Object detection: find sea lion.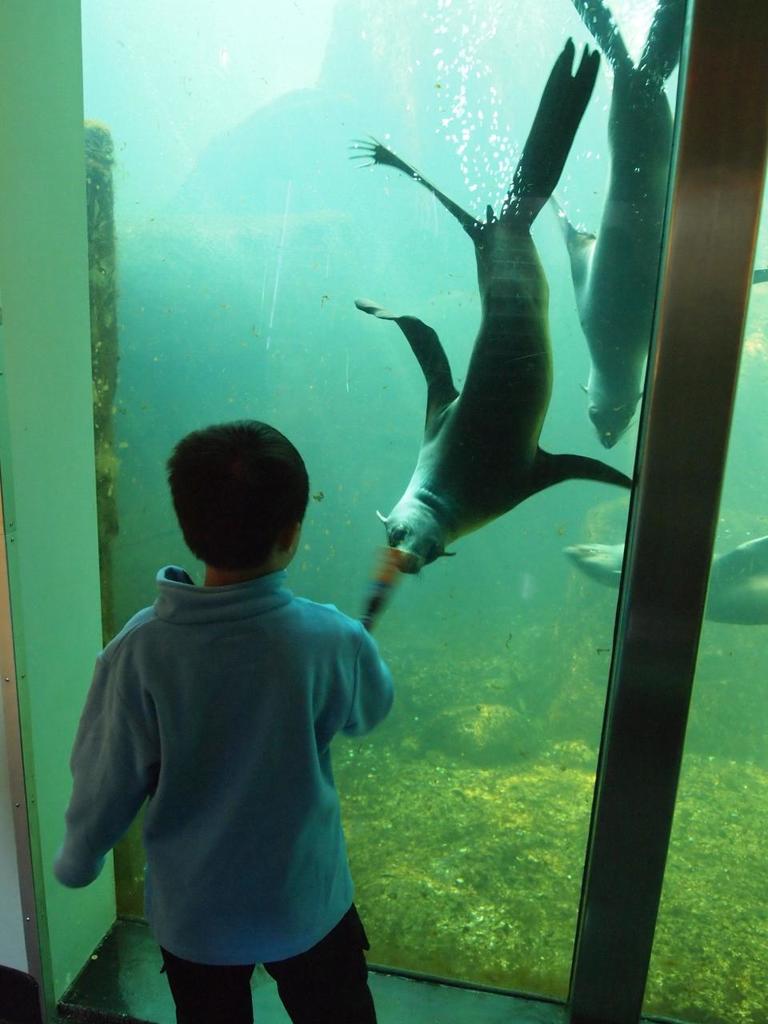
(left=570, top=542, right=767, bottom=621).
